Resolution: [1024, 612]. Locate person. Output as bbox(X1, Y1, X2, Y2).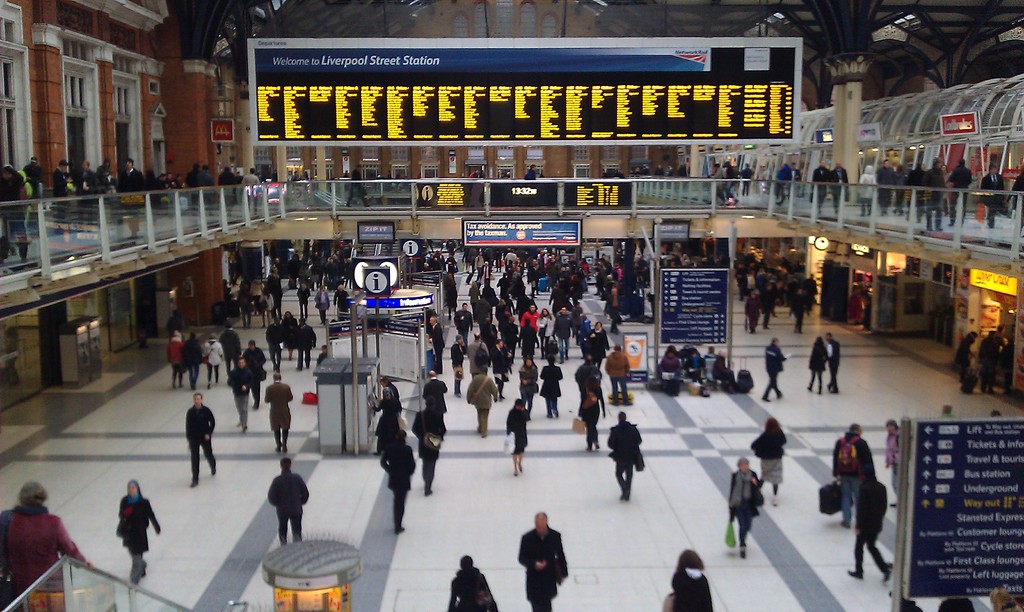
bbox(493, 335, 510, 397).
